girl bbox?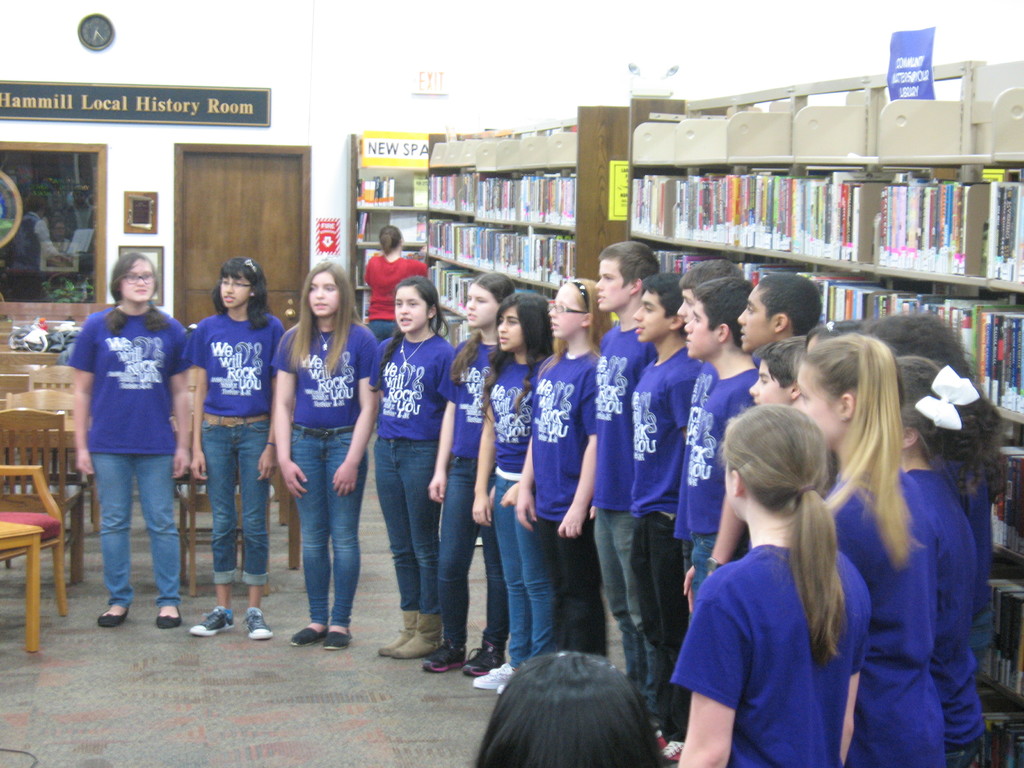
(792, 331, 945, 767)
